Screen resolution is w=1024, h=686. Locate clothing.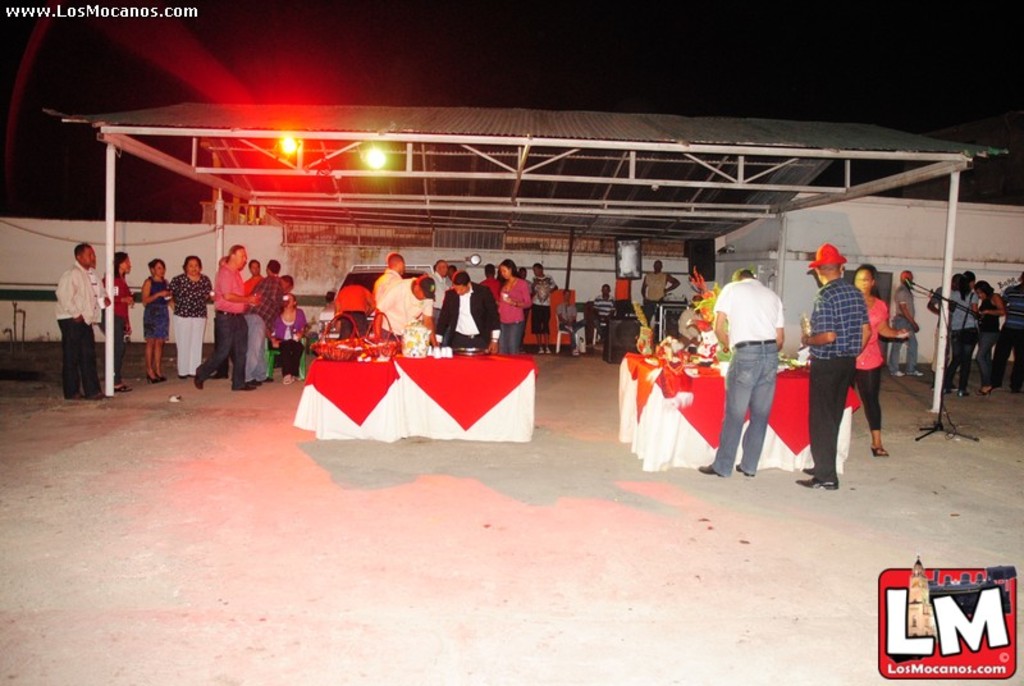
x1=849, y1=296, x2=883, y2=439.
